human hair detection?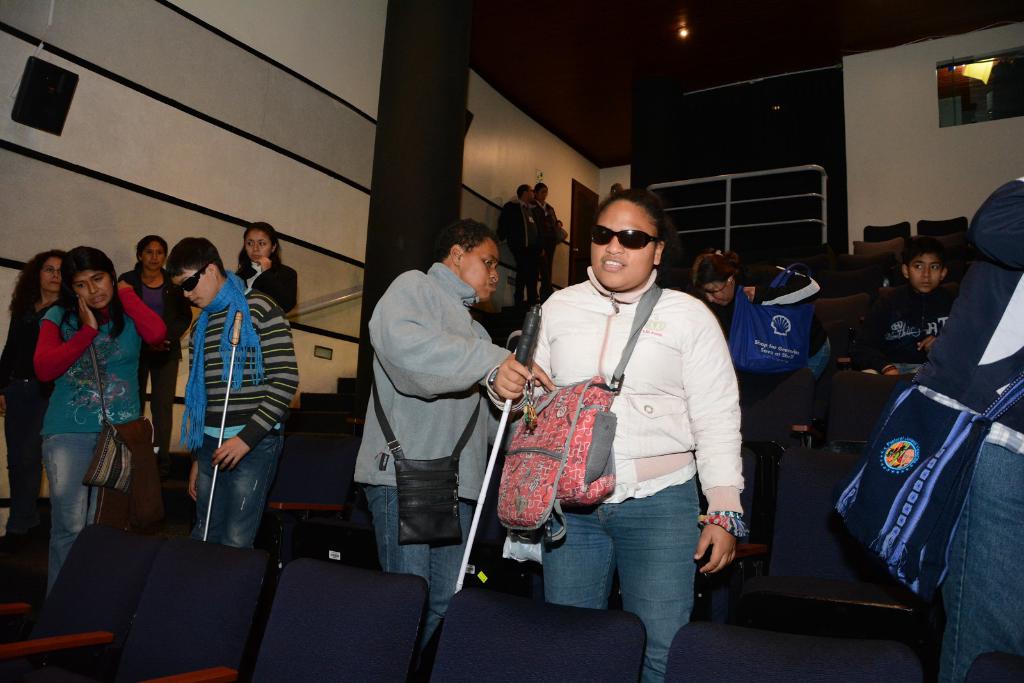
locate(437, 221, 507, 264)
